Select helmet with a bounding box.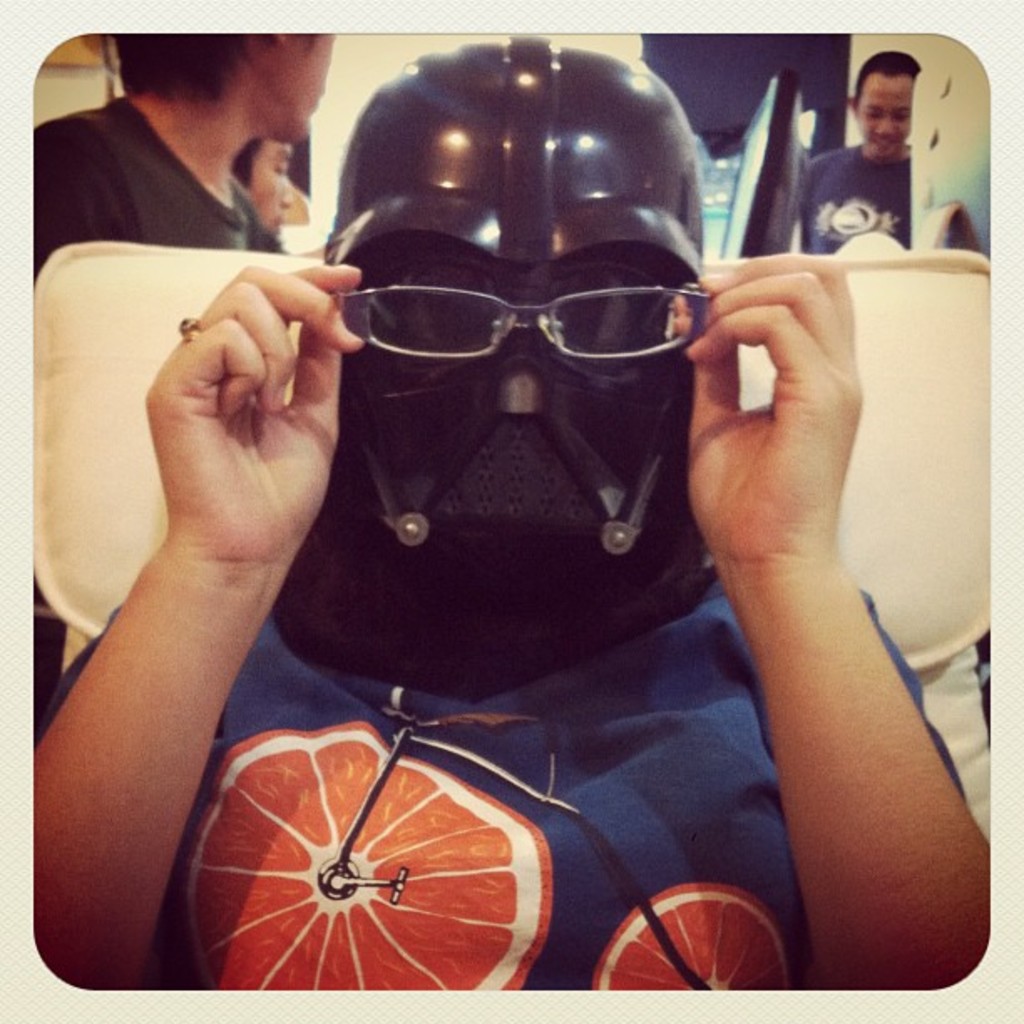
{"x1": 298, "y1": 57, "x2": 733, "y2": 517}.
